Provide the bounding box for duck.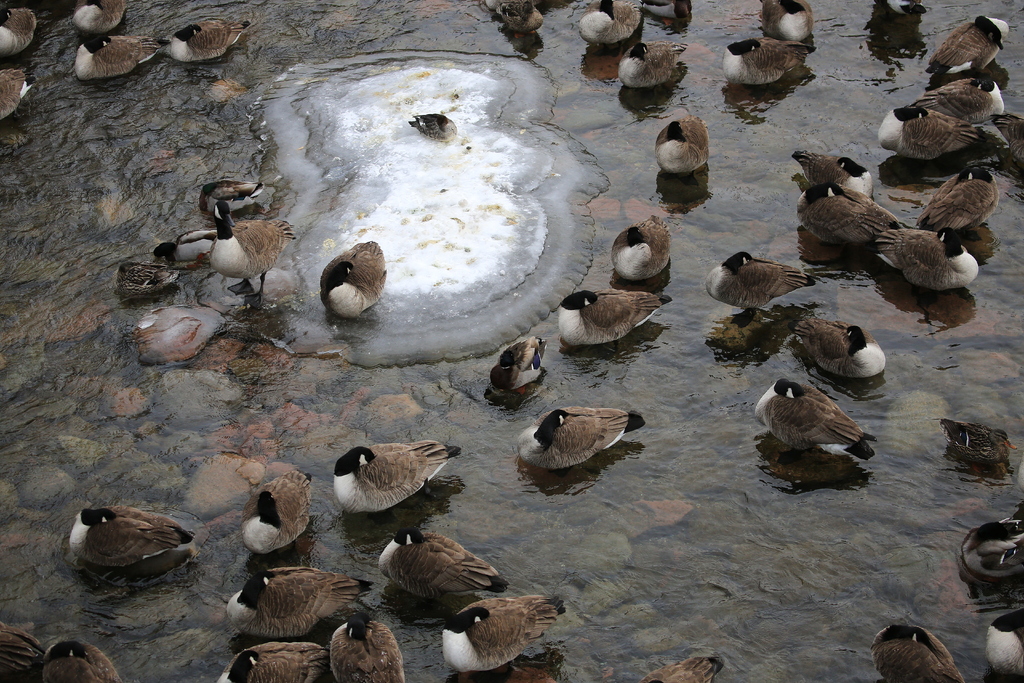
l=709, t=247, r=818, b=323.
